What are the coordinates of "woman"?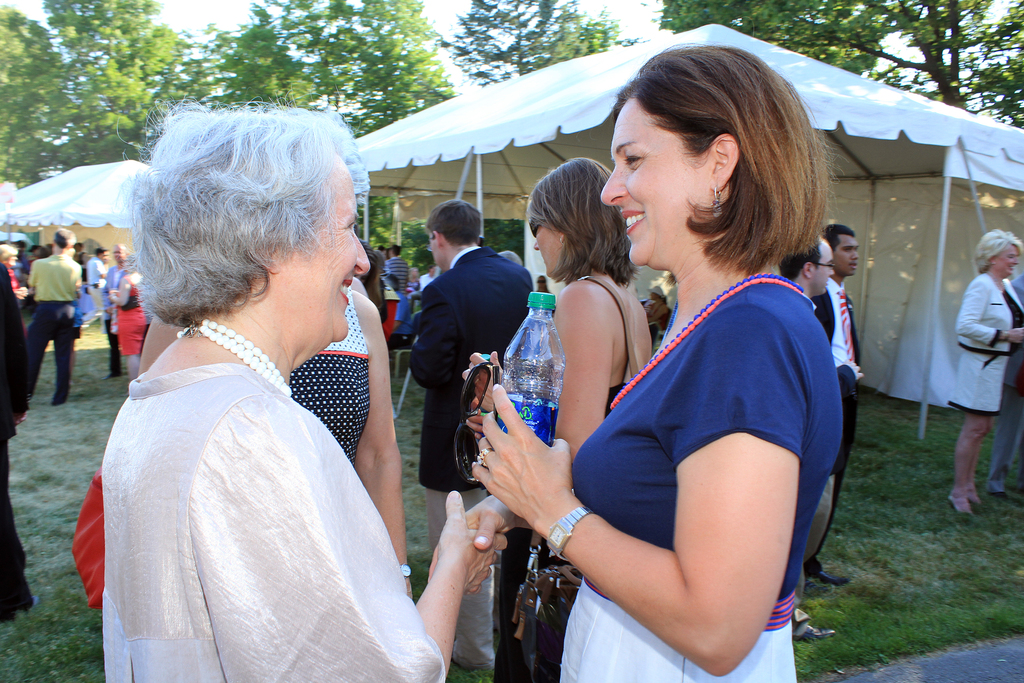
(461, 153, 660, 682).
